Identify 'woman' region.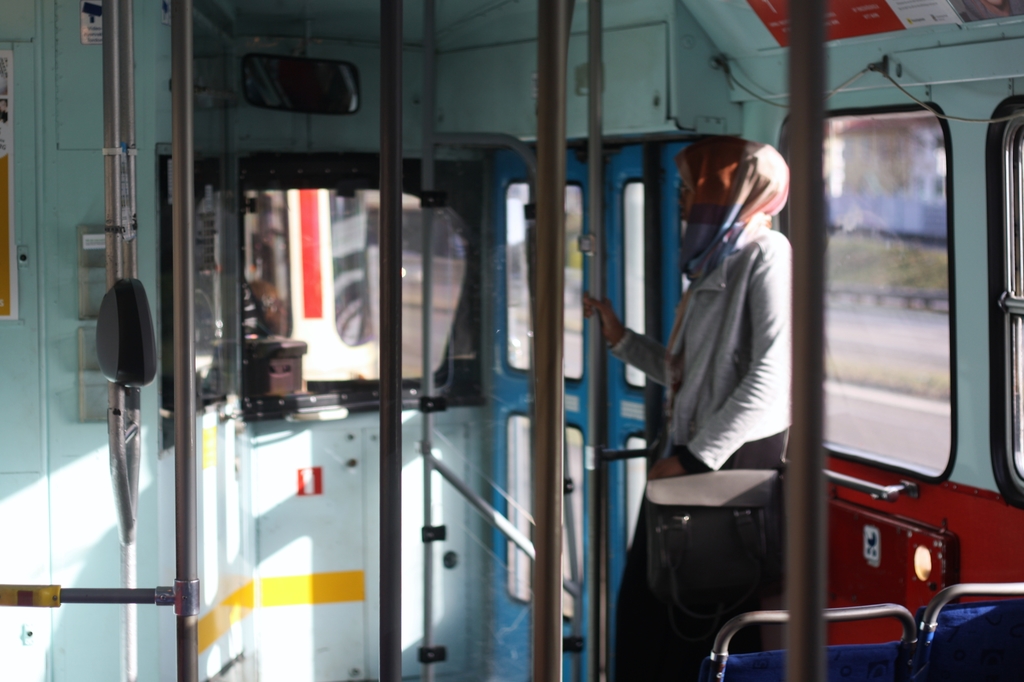
Region: box=[582, 156, 827, 561].
